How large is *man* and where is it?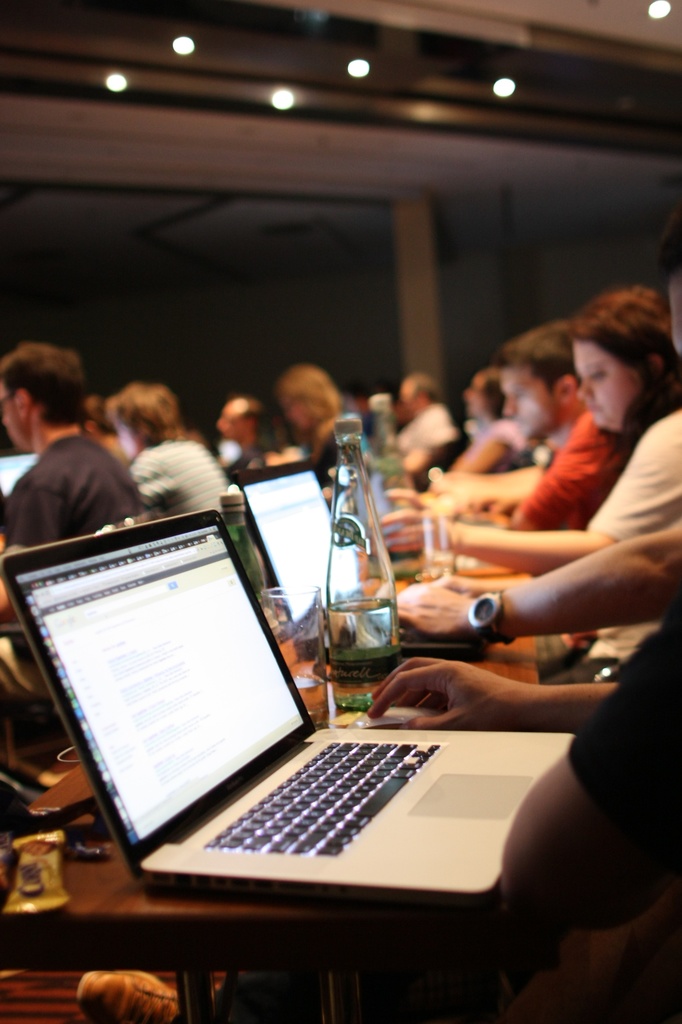
Bounding box: 398 371 459 455.
